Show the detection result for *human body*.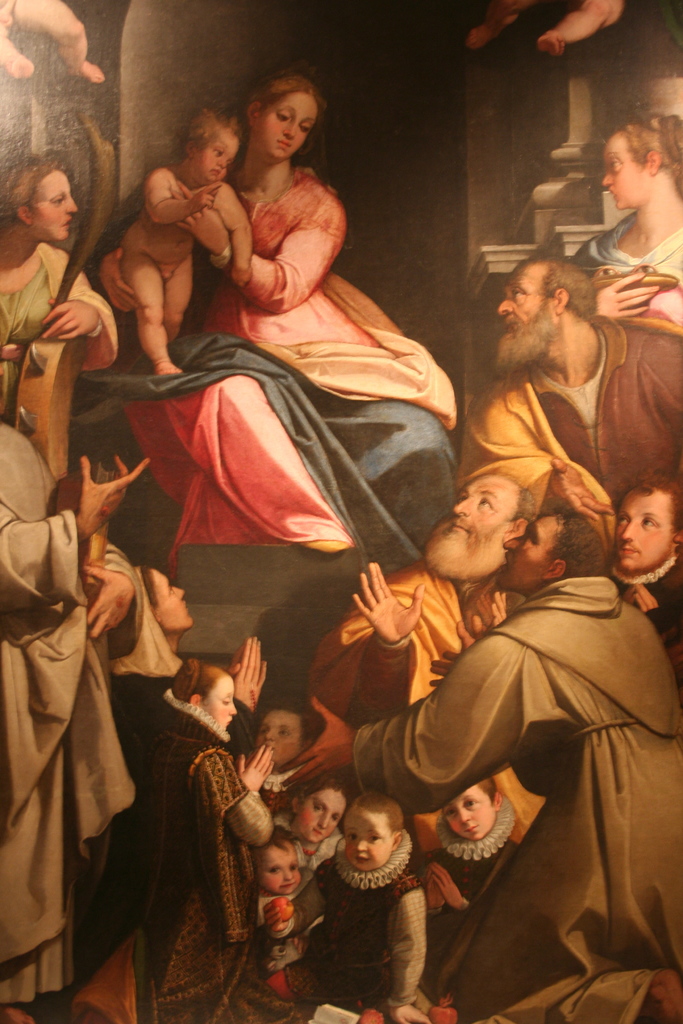
<bbox>578, 108, 682, 337</bbox>.
